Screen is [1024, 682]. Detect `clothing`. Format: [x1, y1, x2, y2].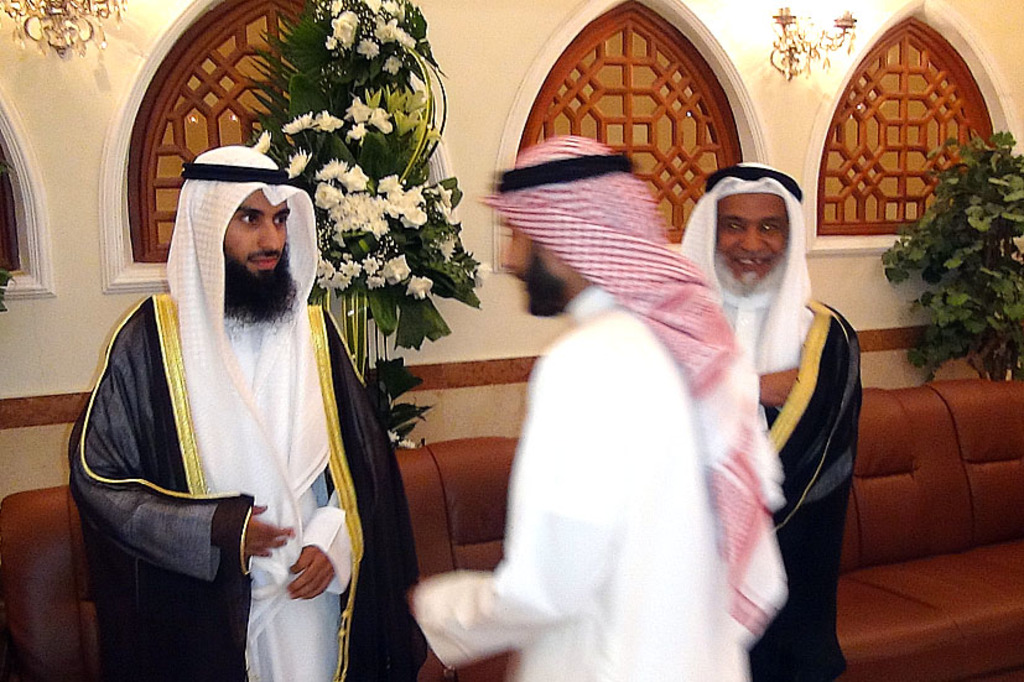
[410, 282, 750, 681].
